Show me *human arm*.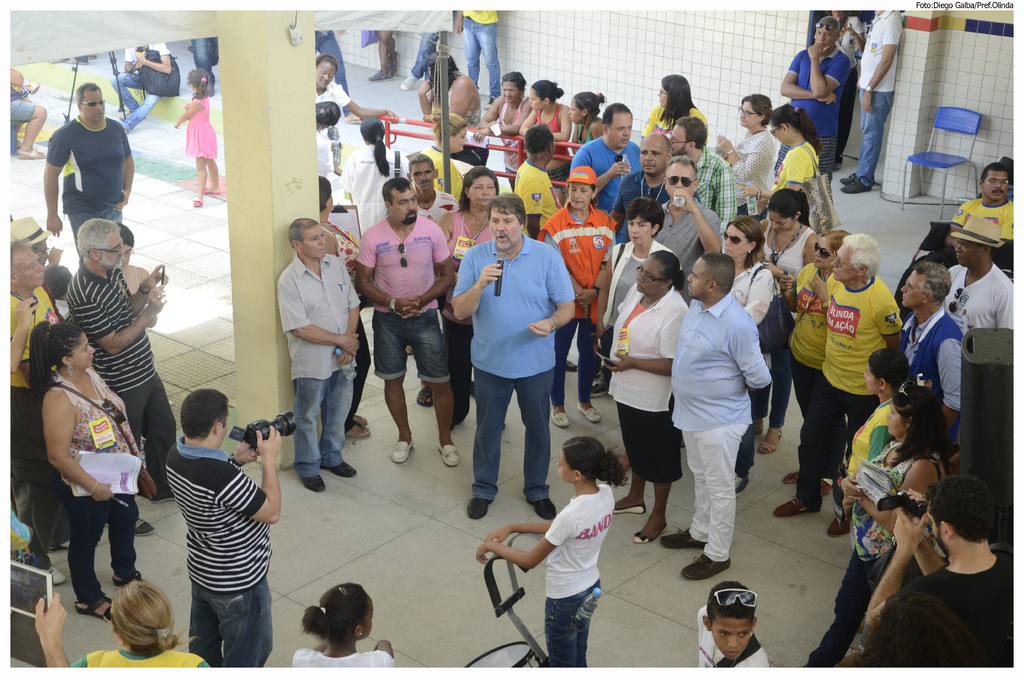
*human arm* is here: bbox=[366, 636, 400, 674].
